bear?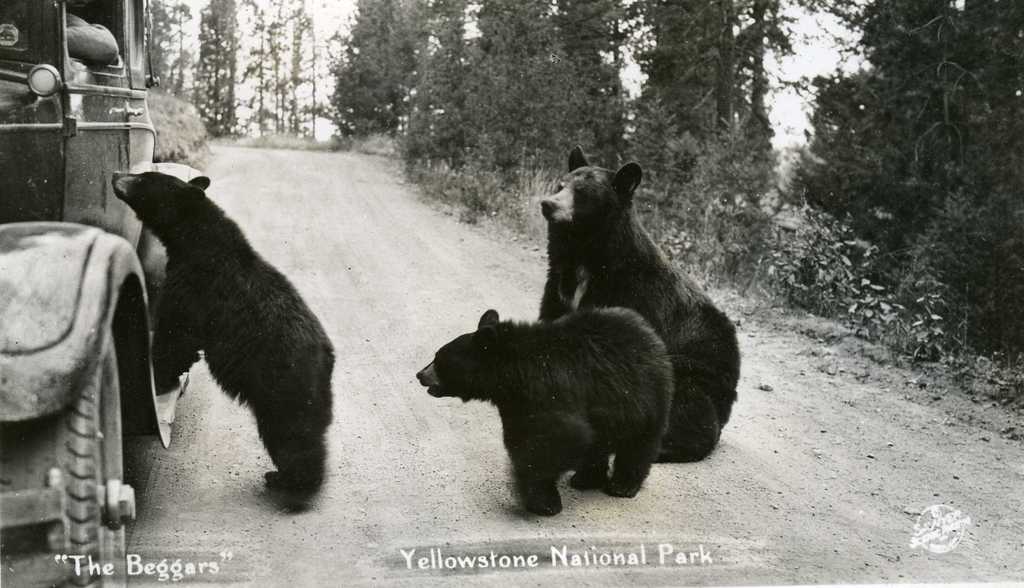
locate(540, 145, 740, 464)
